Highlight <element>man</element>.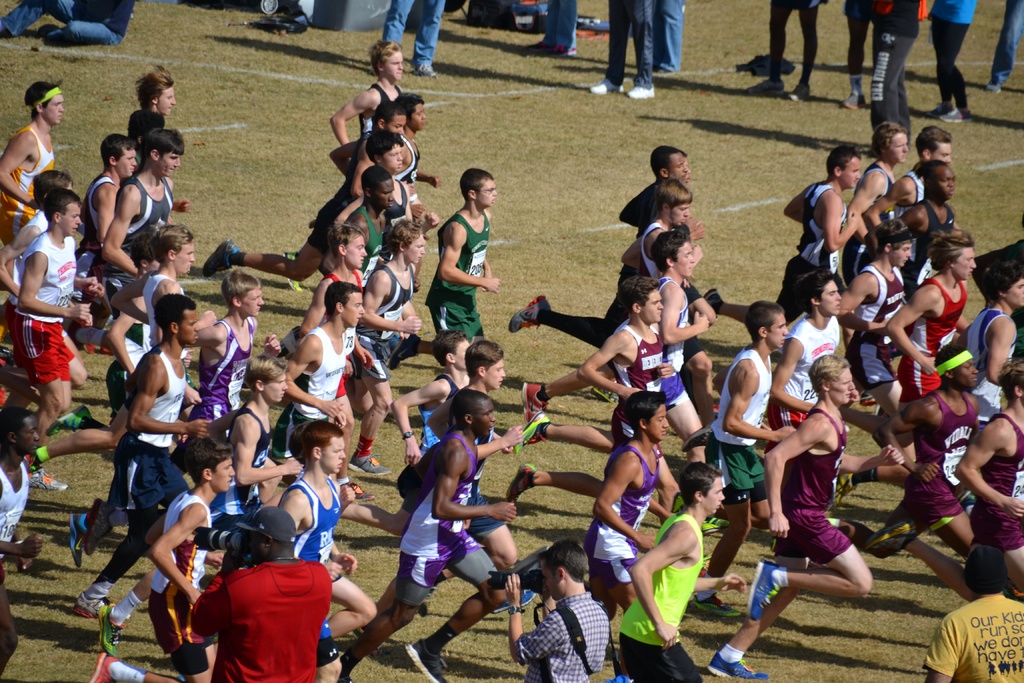
Highlighted region: 381, 0, 447, 73.
